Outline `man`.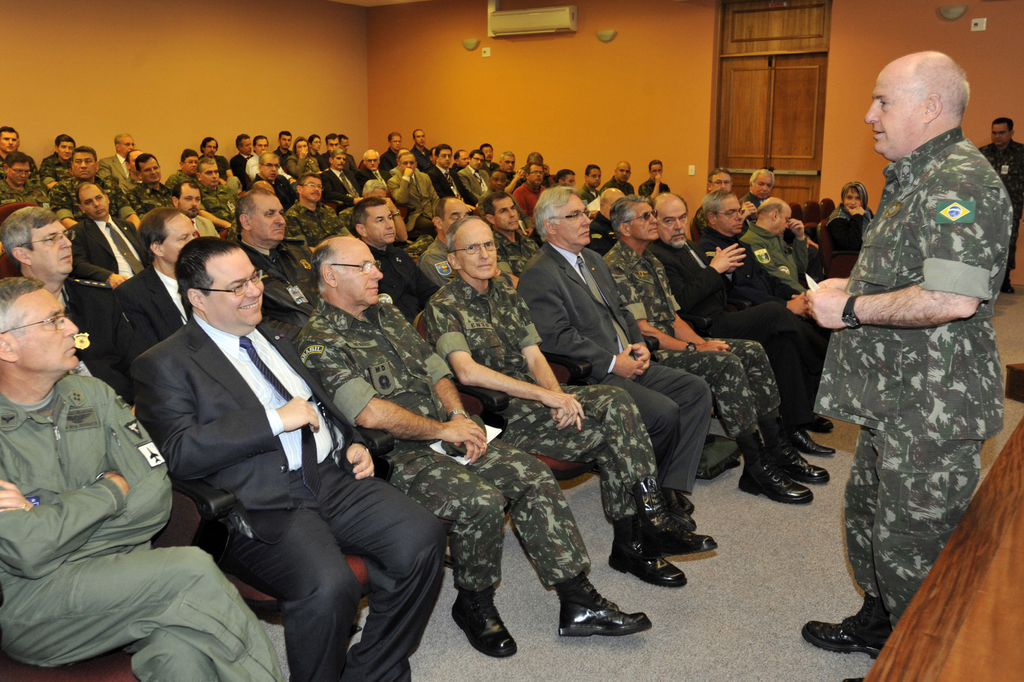
Outline: detection(35, 133, 79, 186).
